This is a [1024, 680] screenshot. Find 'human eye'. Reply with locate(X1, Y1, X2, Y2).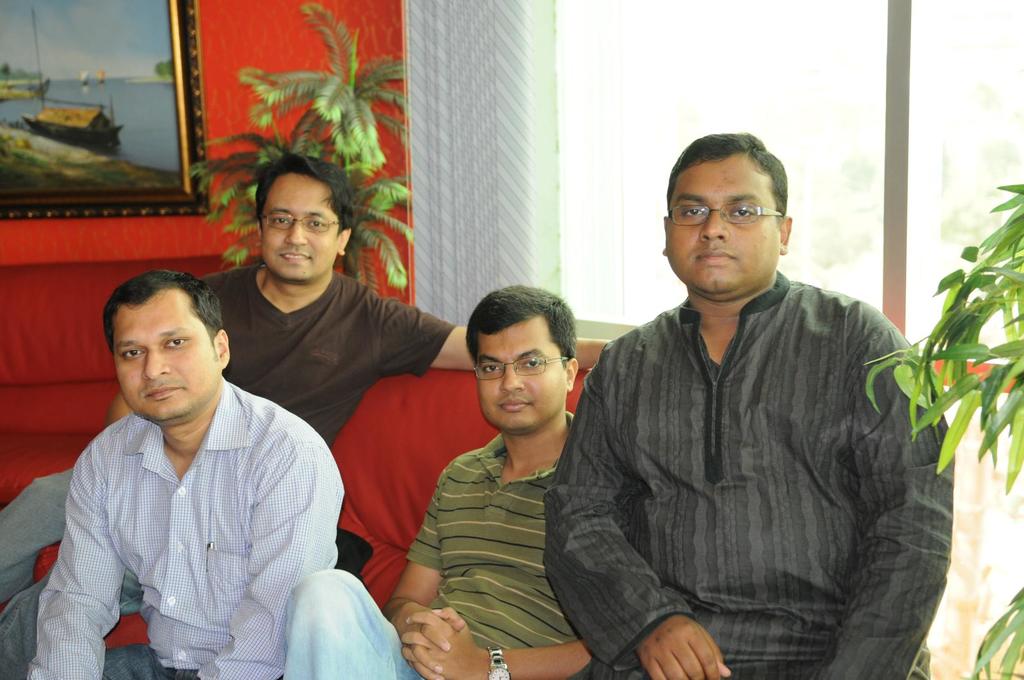
locate(681, 204, 707, 219).
